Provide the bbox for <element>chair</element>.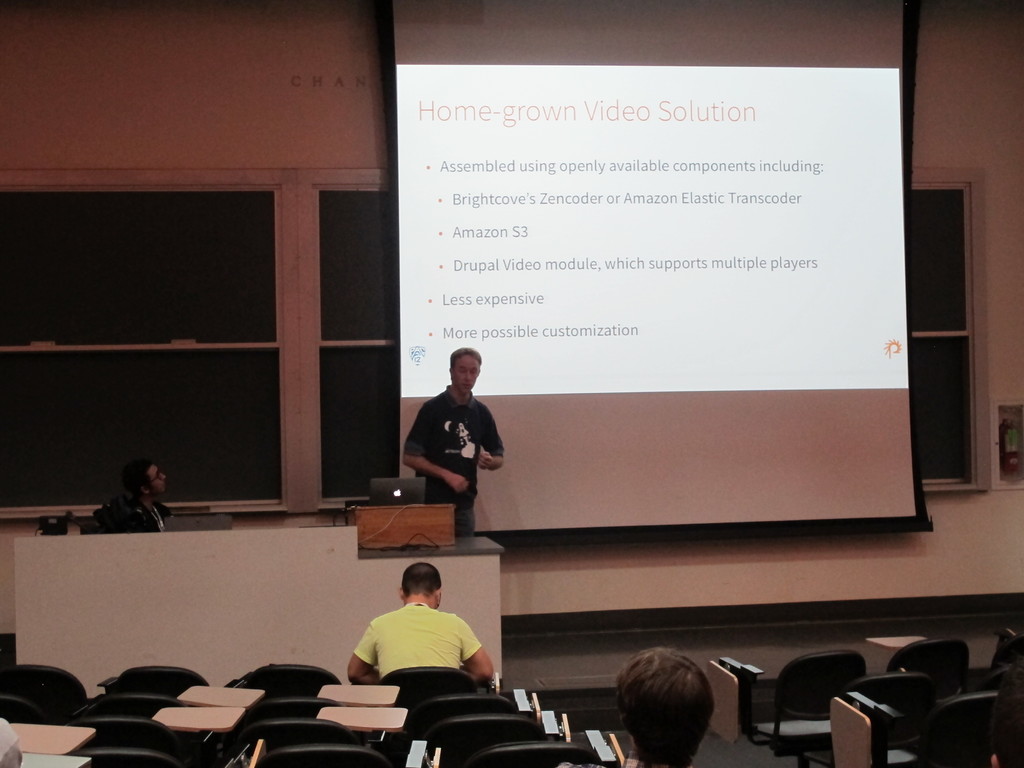
973,630,1023,688.
